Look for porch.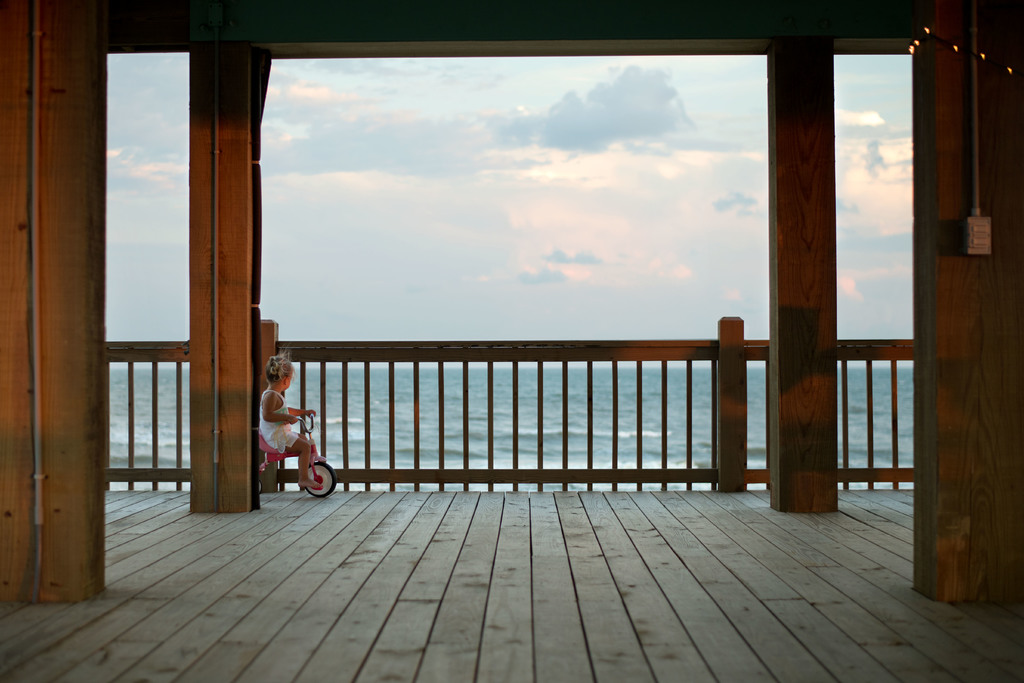
Found: [103,316,915,494].
